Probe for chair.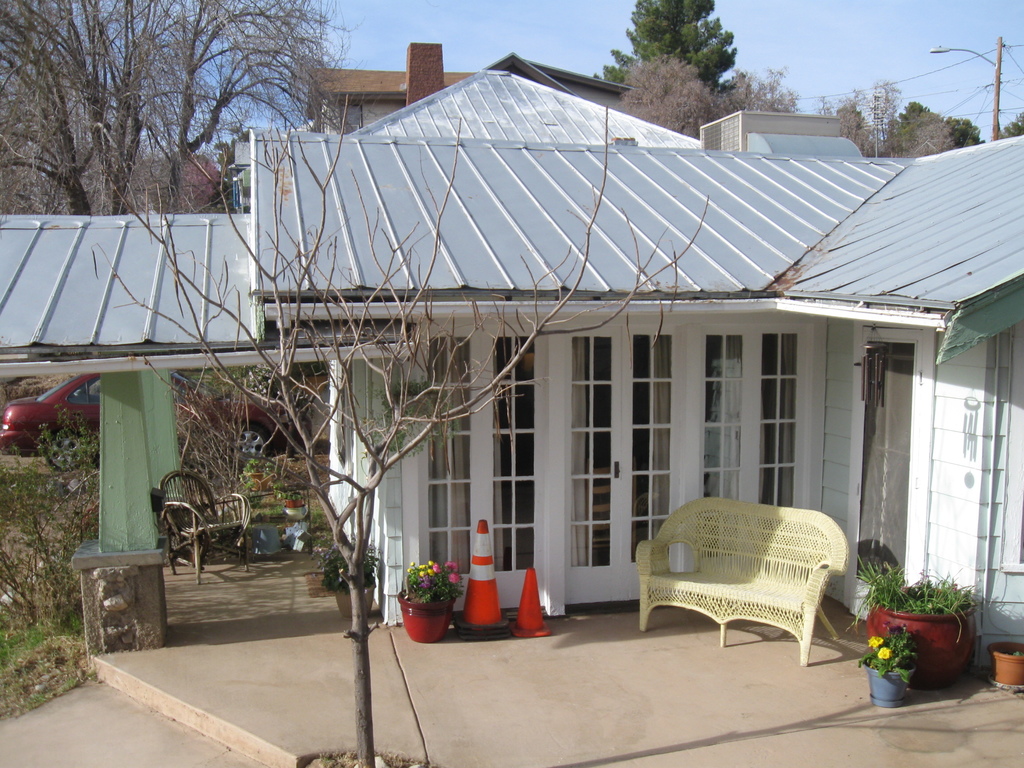
Probe result: [157,468,255,584].
